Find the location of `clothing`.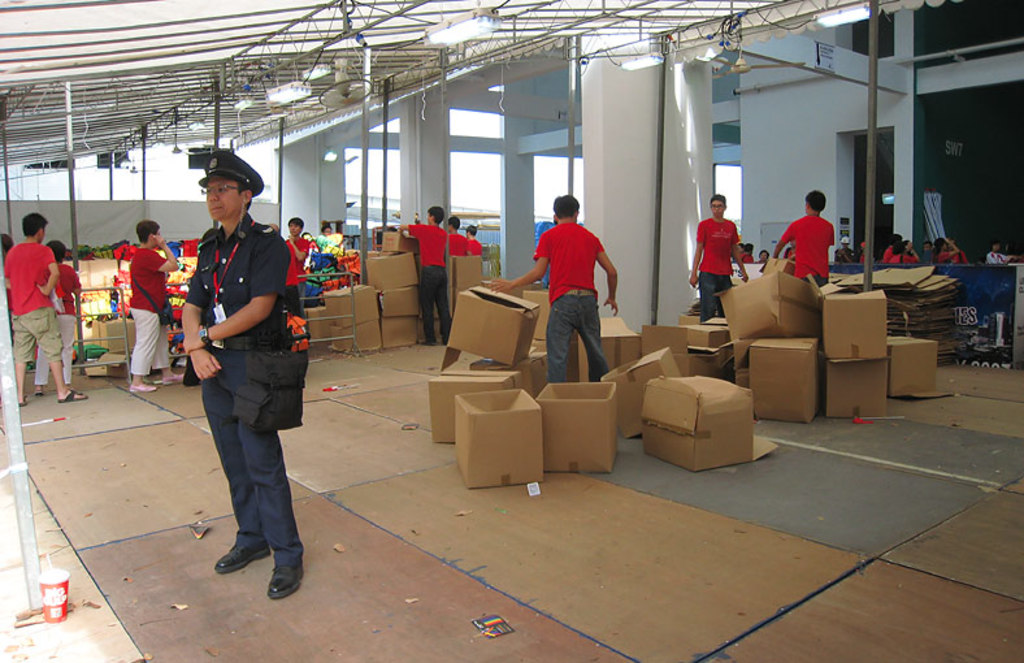
Location: [x1=291, y1=286, x2=308, y2=315].
